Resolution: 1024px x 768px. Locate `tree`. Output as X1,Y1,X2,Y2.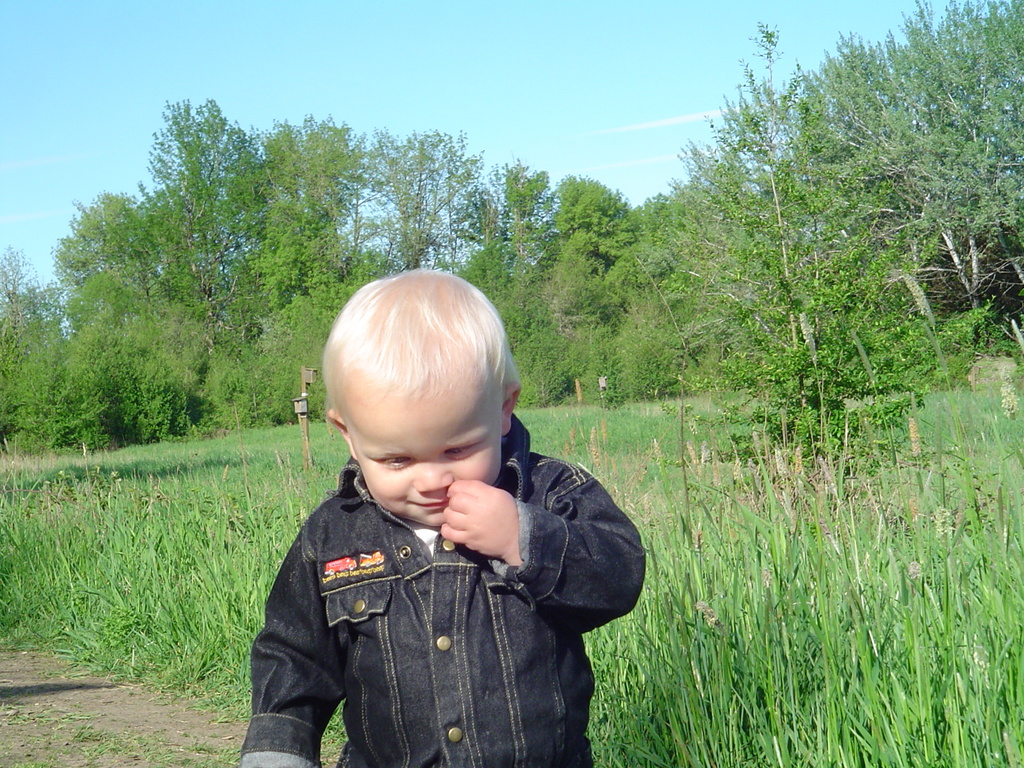
45,186,177,343.
